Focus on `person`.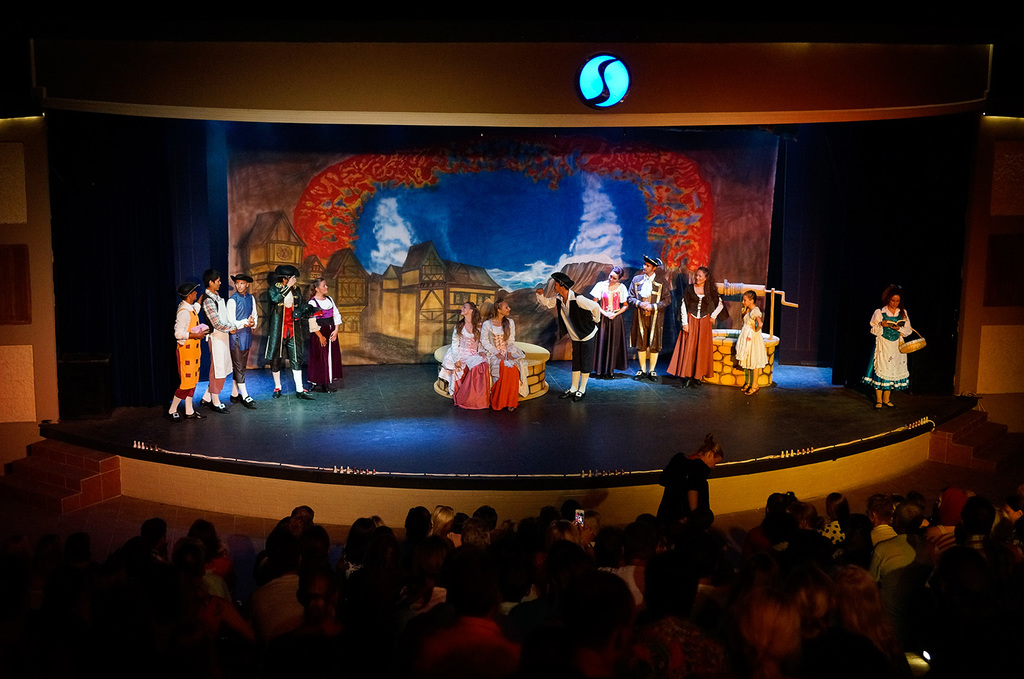
Focused at l=554, t=270, r=603, b=396.
